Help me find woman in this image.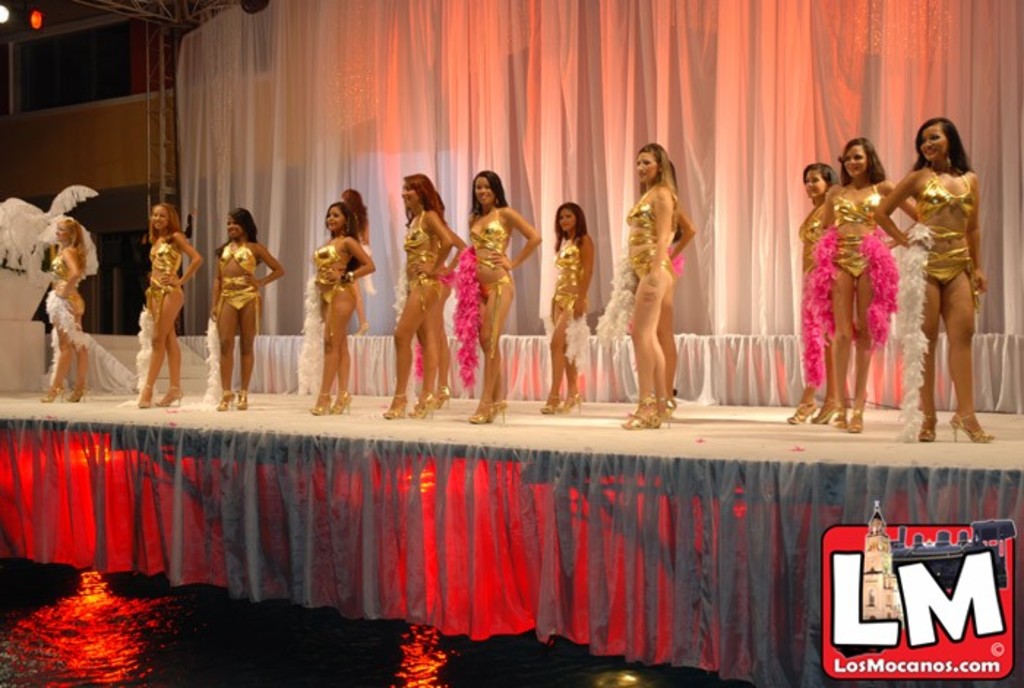
Found it: x1=461 y1=162 x2=544 y2=425.
